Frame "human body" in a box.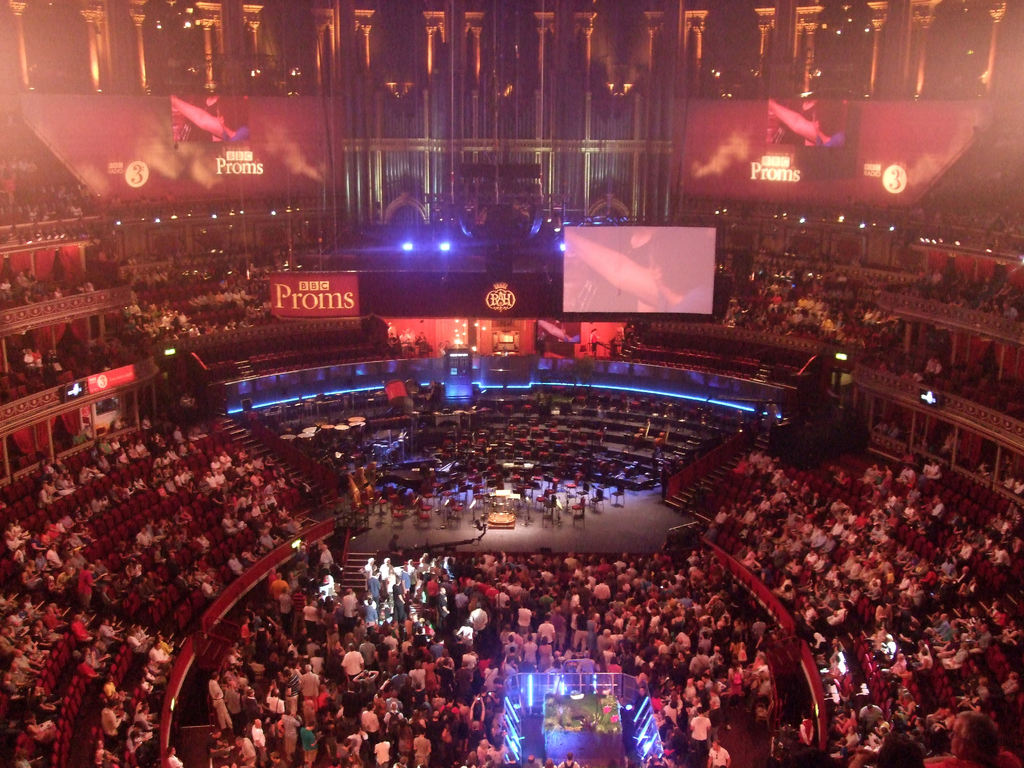
(191,423,201,436).
